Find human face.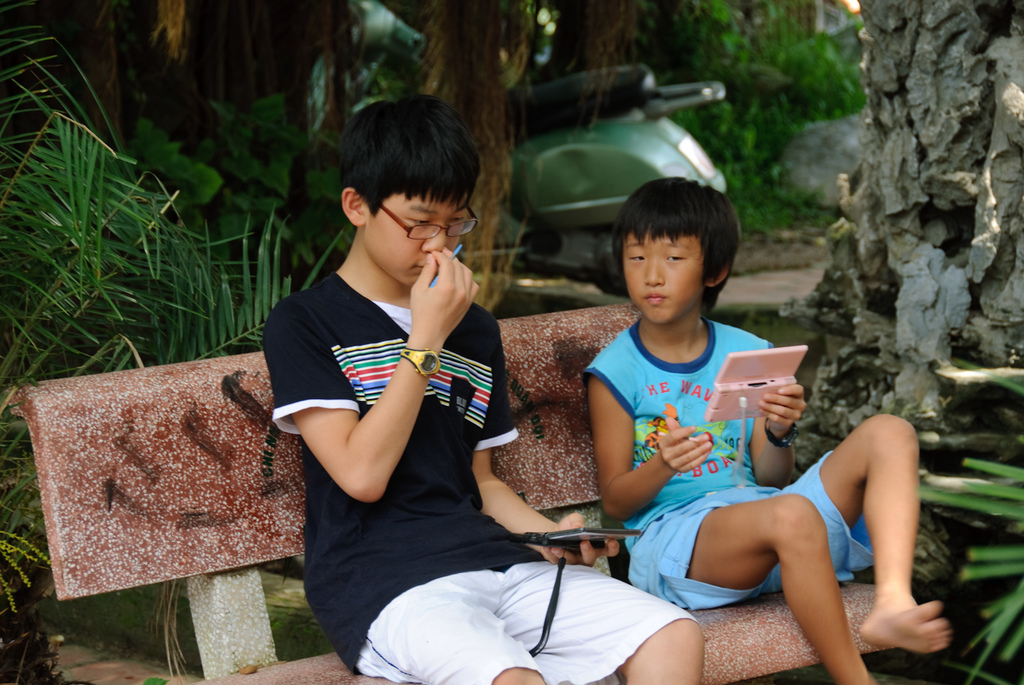
[left=623, top=228, right=702, bottom=321].
